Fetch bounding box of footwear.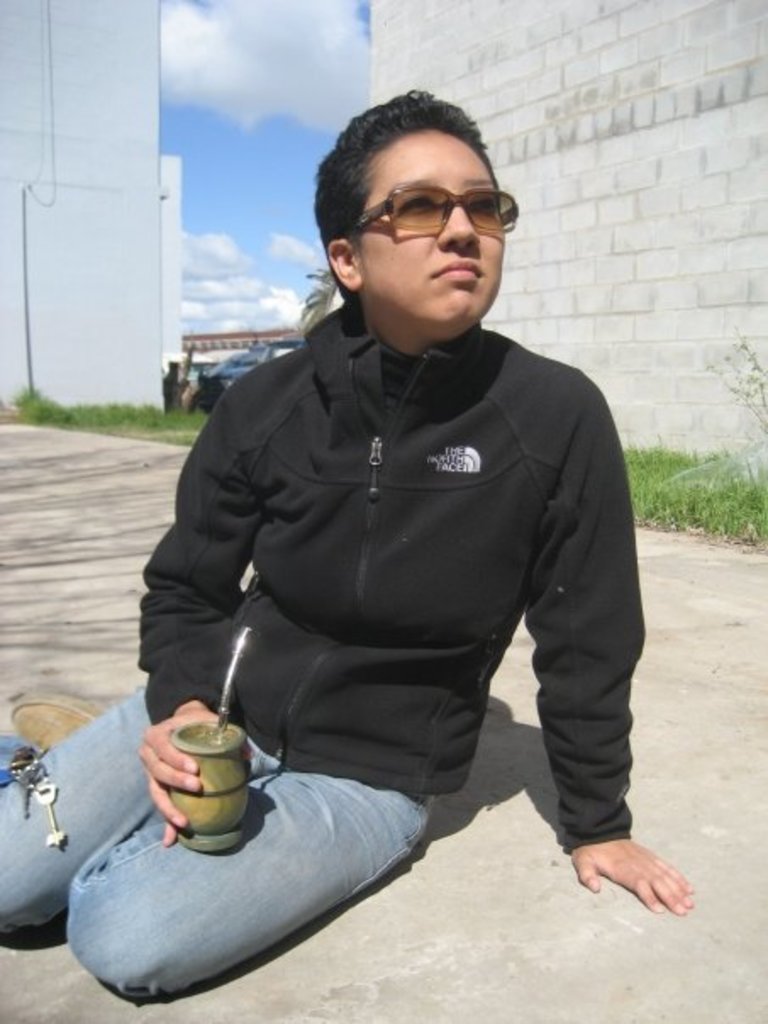
Bbox: 8, 688, 103, 746.
